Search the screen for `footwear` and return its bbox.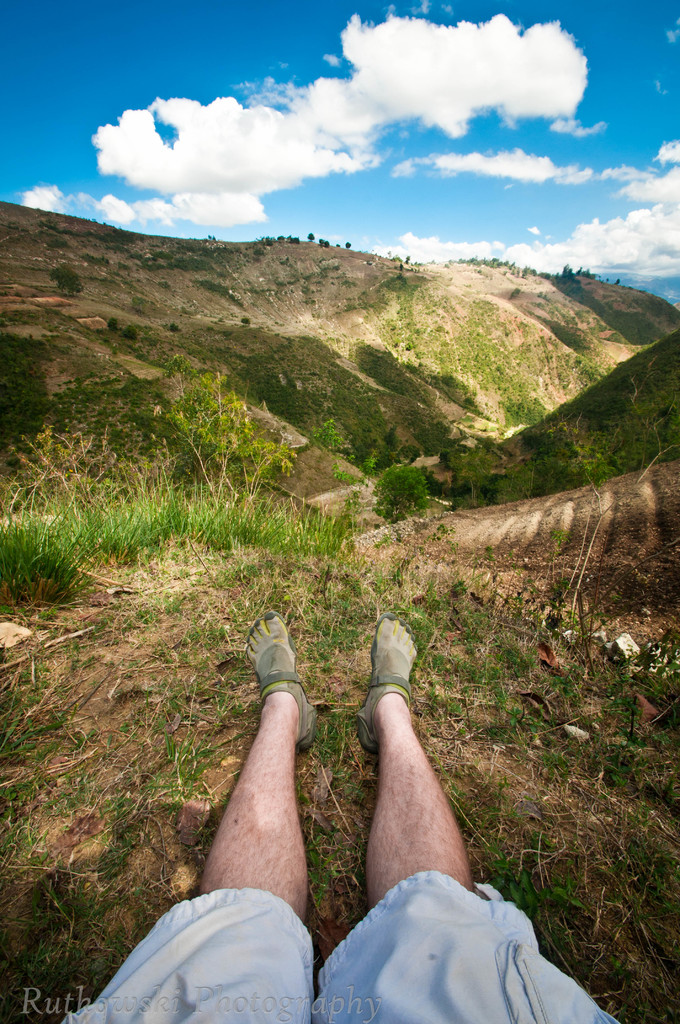
Found: box(352, 612, 417, 748).
